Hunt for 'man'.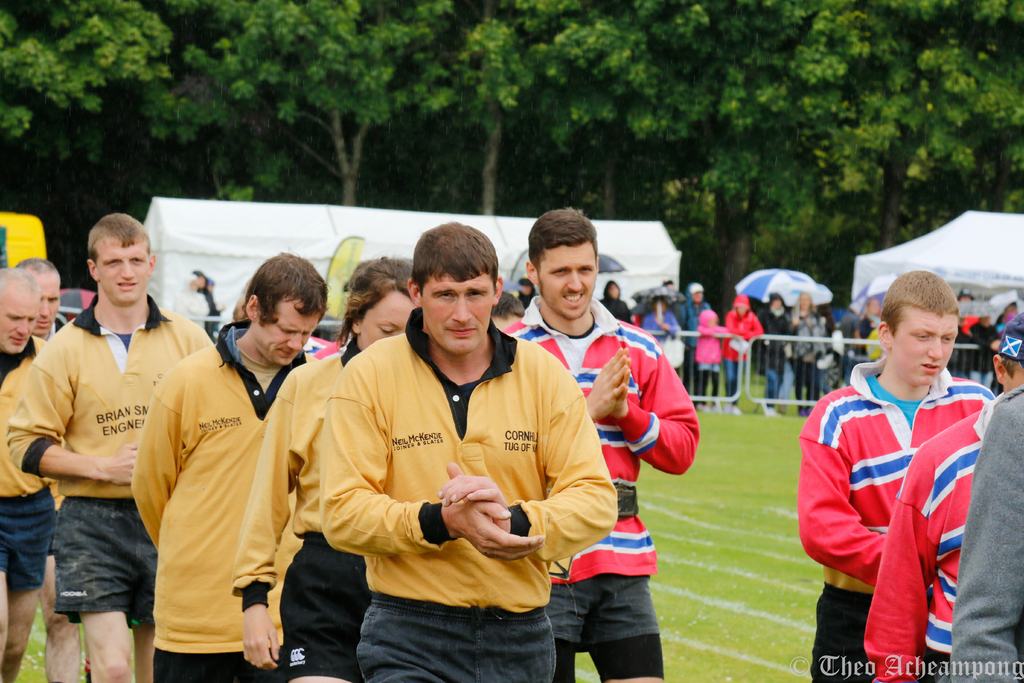
Hunted down at 941,383,1023,682.
